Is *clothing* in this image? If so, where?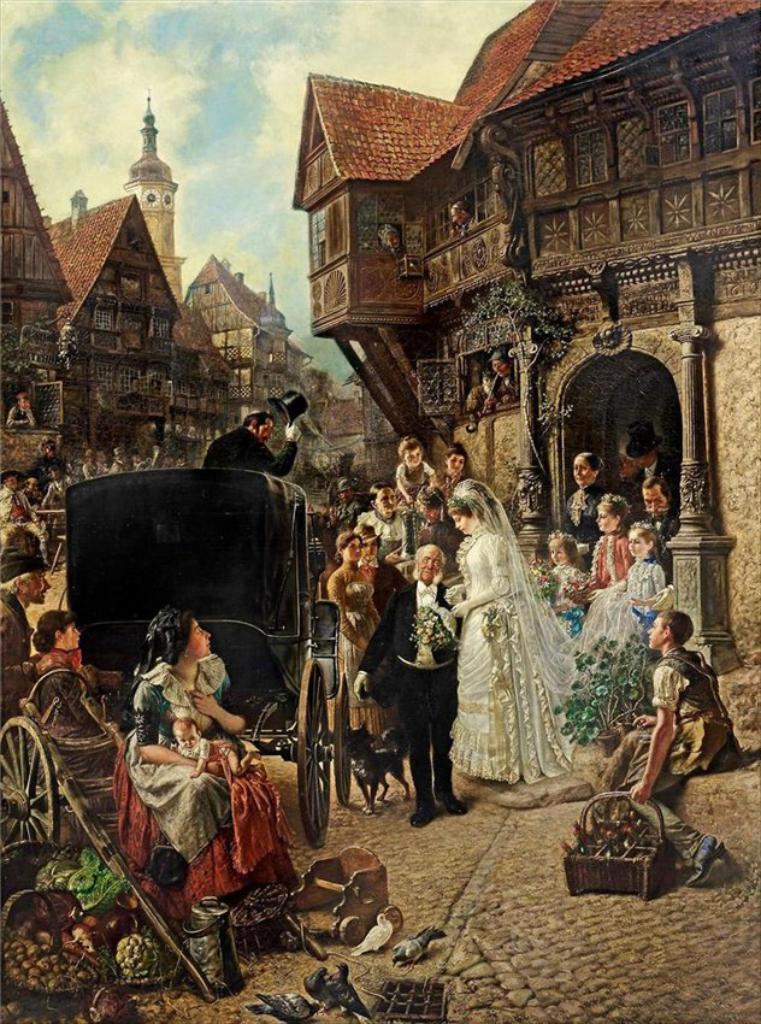
Yes, at [639, 511, 677, 553].
